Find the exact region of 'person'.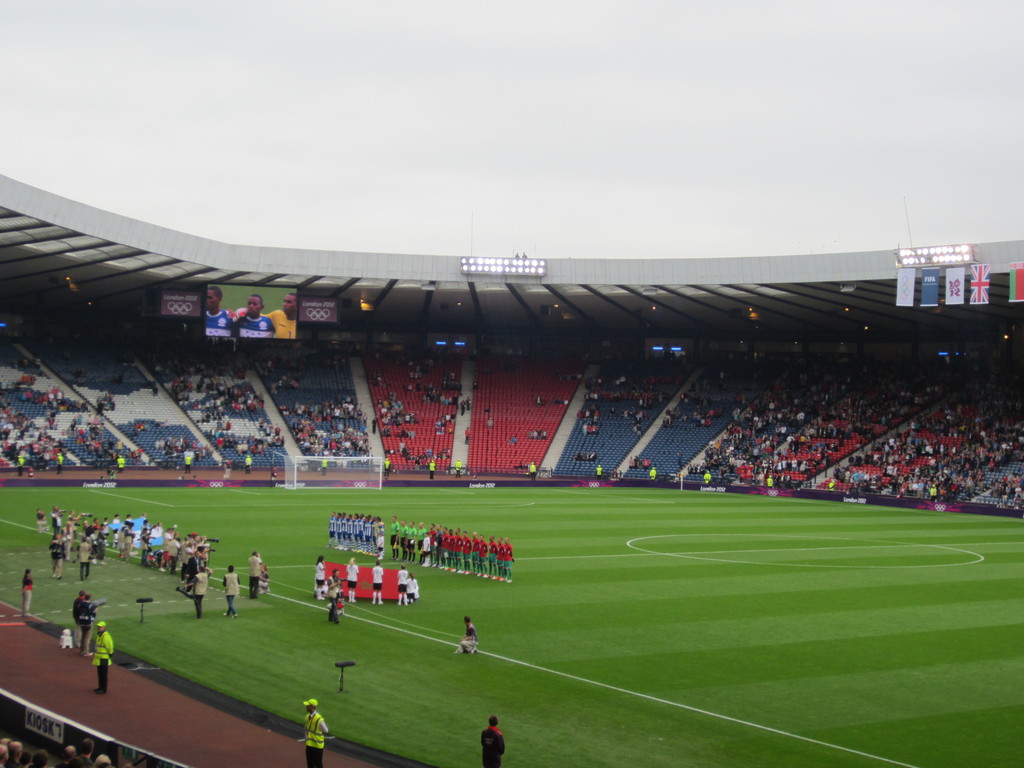
Exact region: Rect(224, 564, 240, 616).
